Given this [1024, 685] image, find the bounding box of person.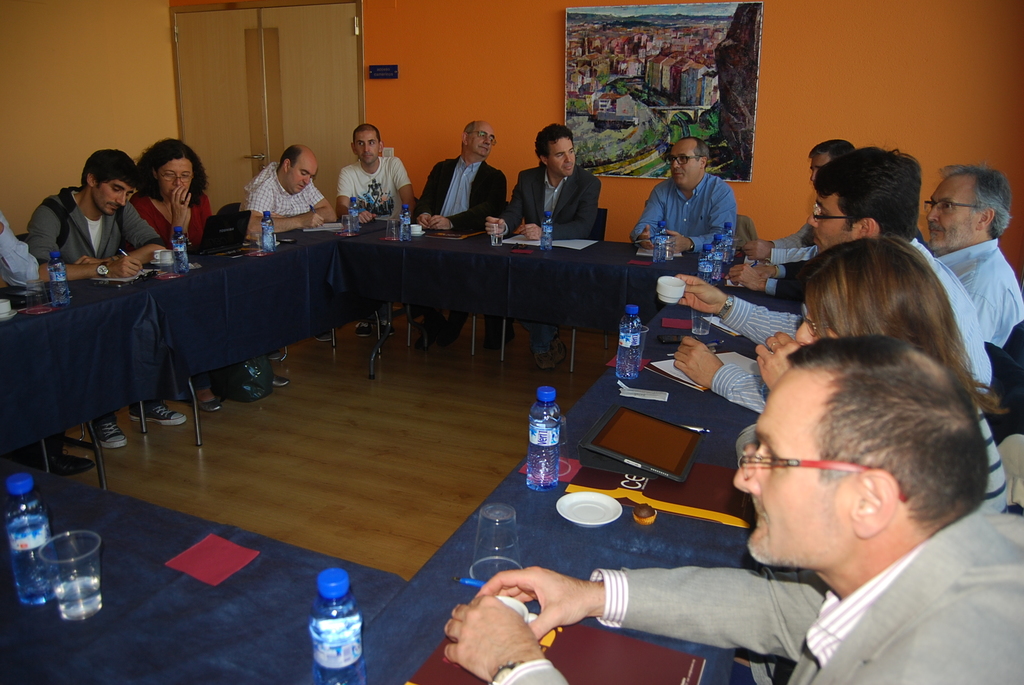
(left=751, top=239, right=1011, bottom=515).
